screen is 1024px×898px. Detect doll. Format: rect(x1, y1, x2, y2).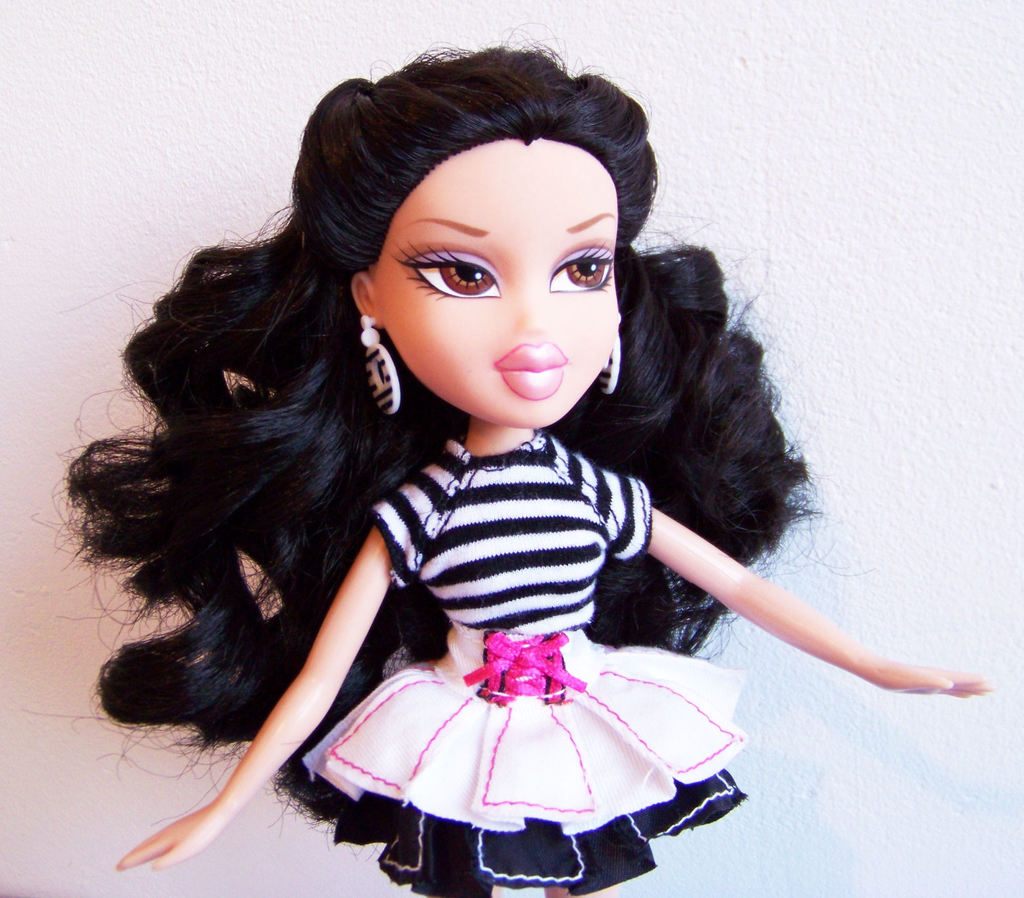
rect(32, 45, 912, 897).
